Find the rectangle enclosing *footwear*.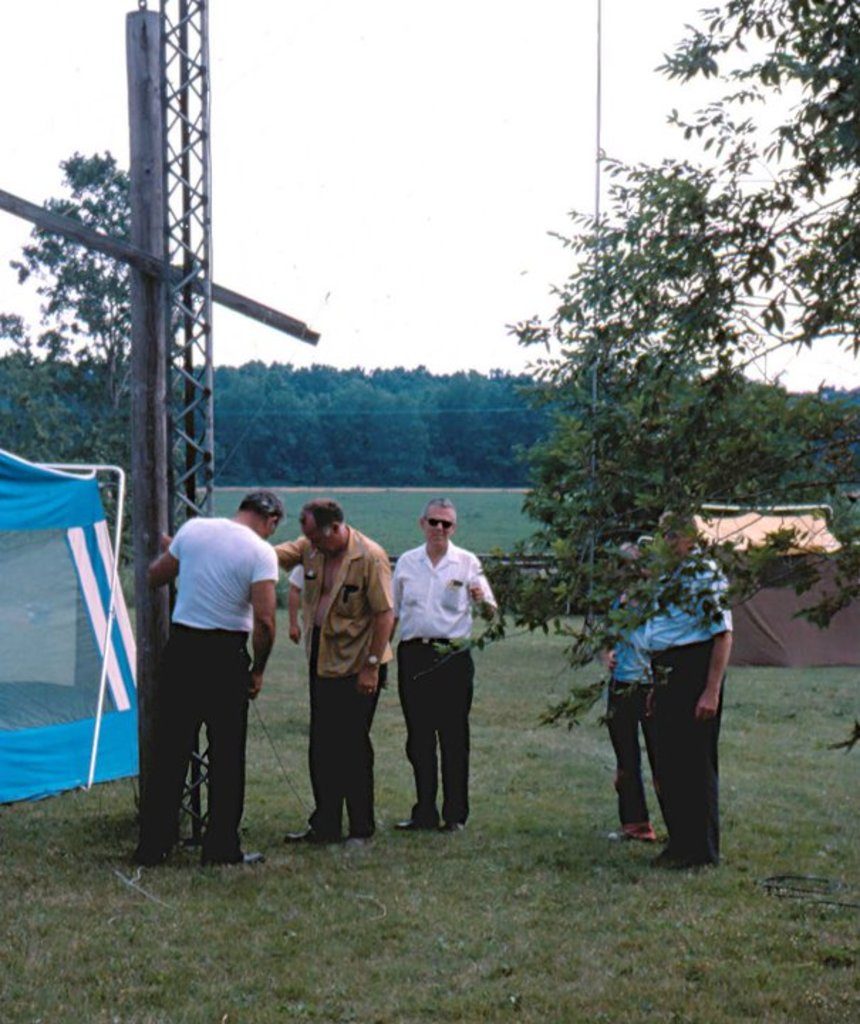
[left=276, top=822, right=330, bottom=850].
